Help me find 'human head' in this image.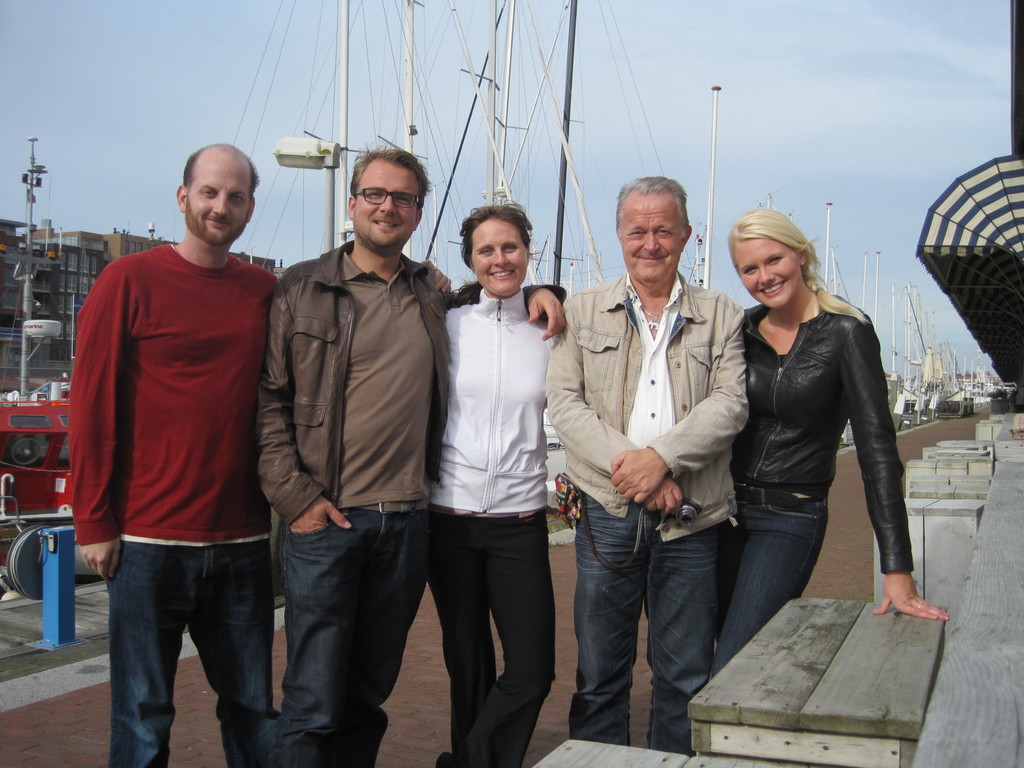
Found it: crop(727, 205, 822, 308).
